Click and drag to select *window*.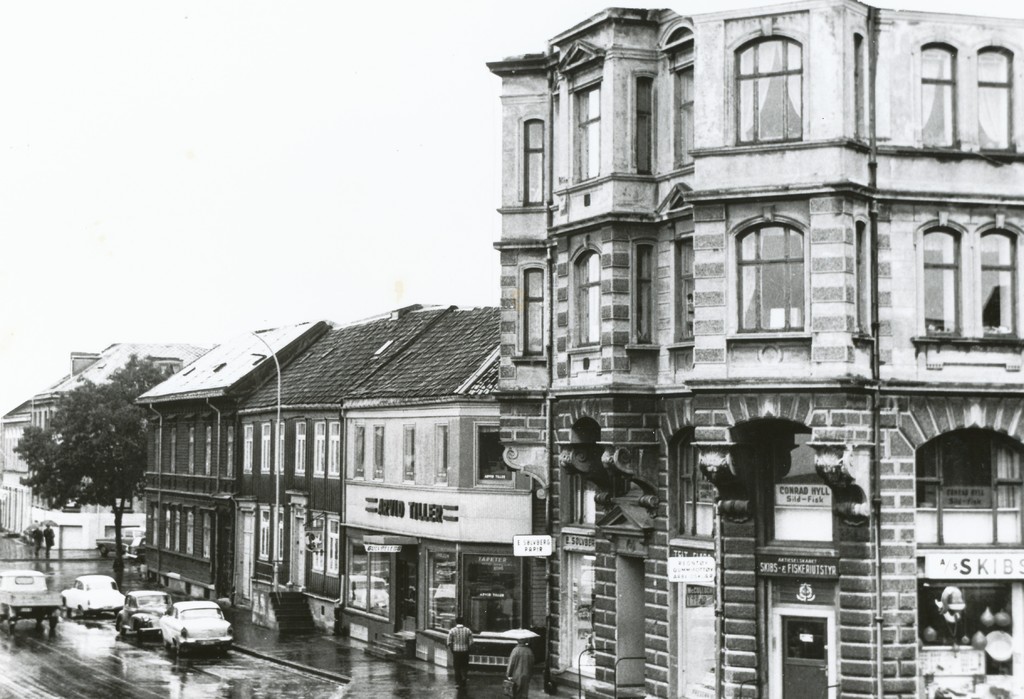
Selection: select_region(664, 188, 697, 350).
